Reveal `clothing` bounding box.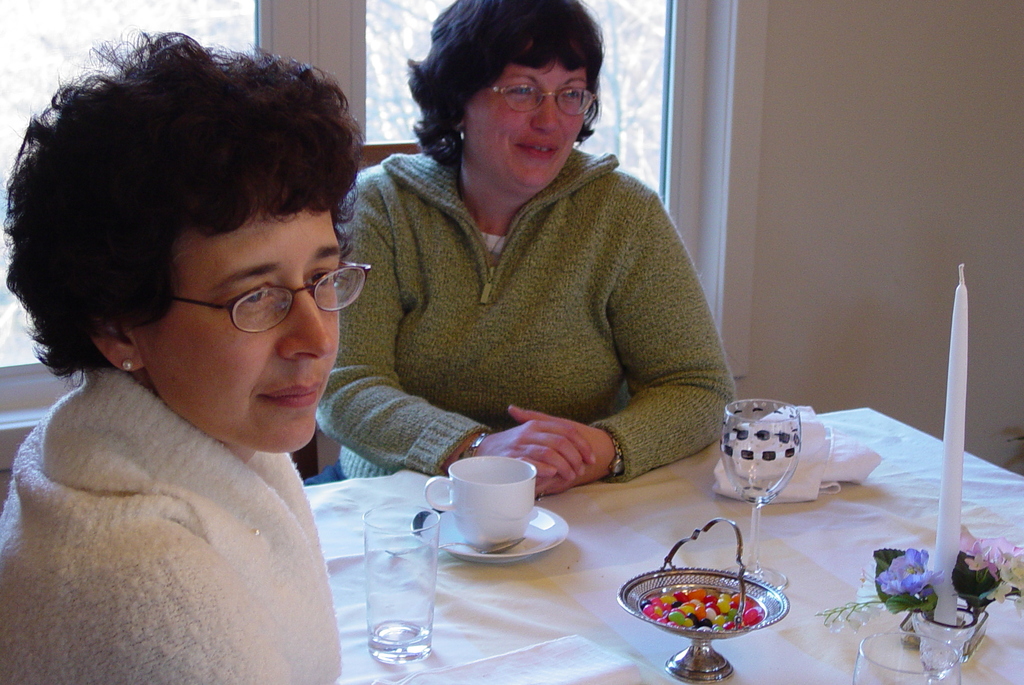
Revealed: detection(300, 146, 739, 488).
